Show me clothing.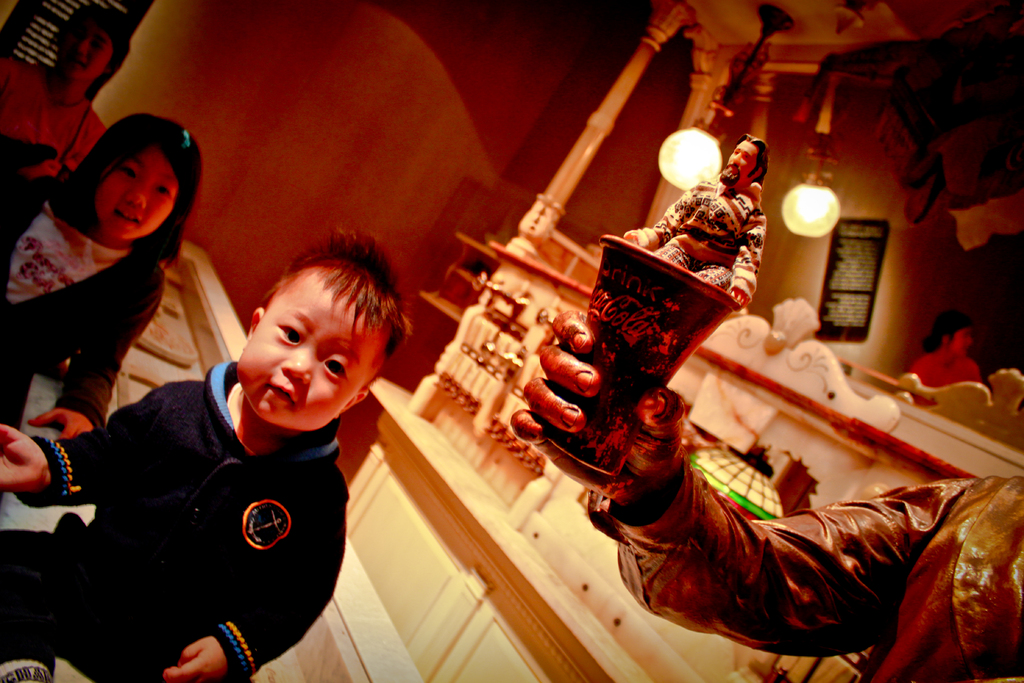
clothing is here: <region>26, 332, 378, 682</region>.
